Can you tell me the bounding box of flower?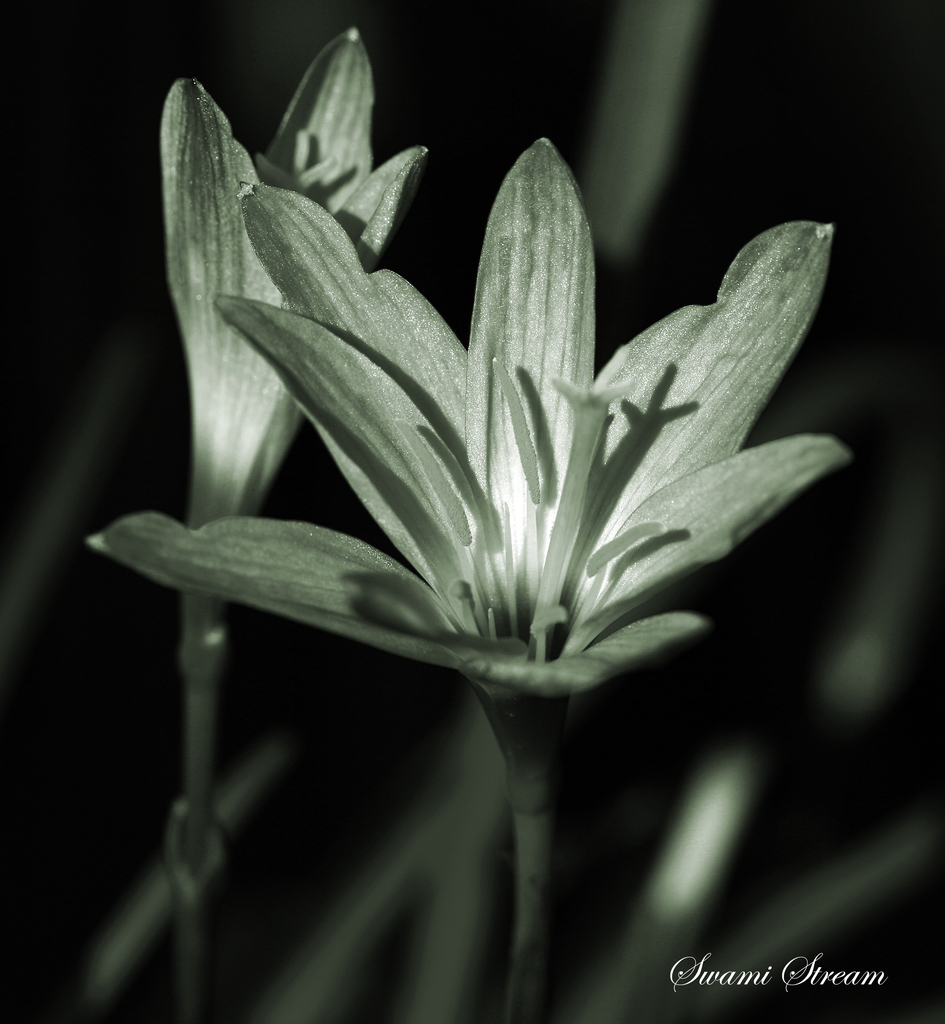
(left=124, top=73, right=878, bottom=810).
